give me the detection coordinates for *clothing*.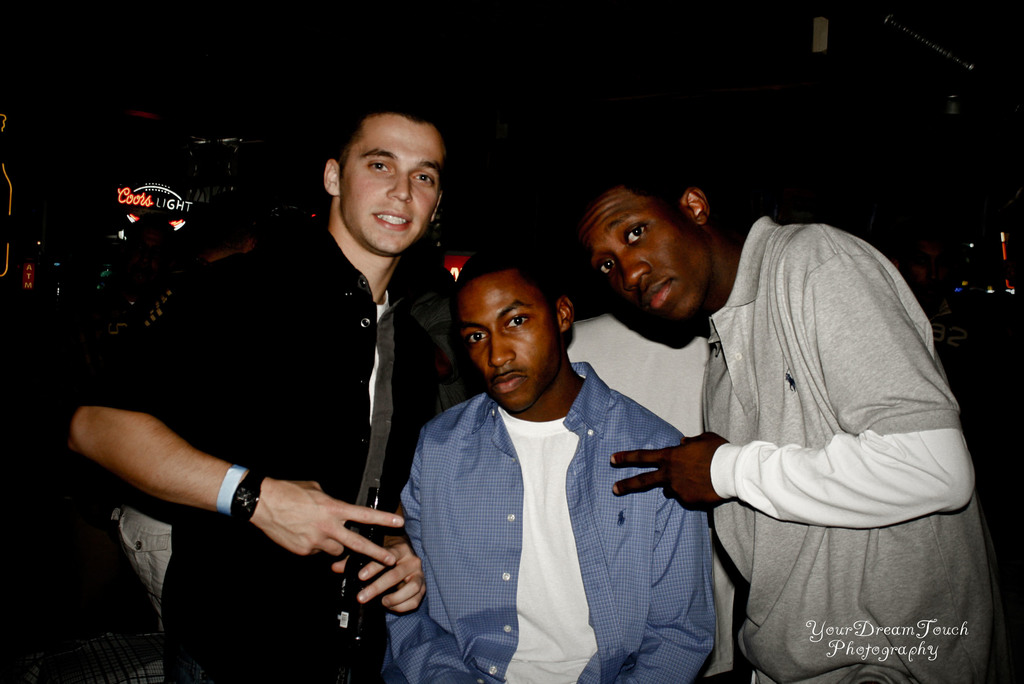
(left=74, top=203, right=454, bottom=683).
